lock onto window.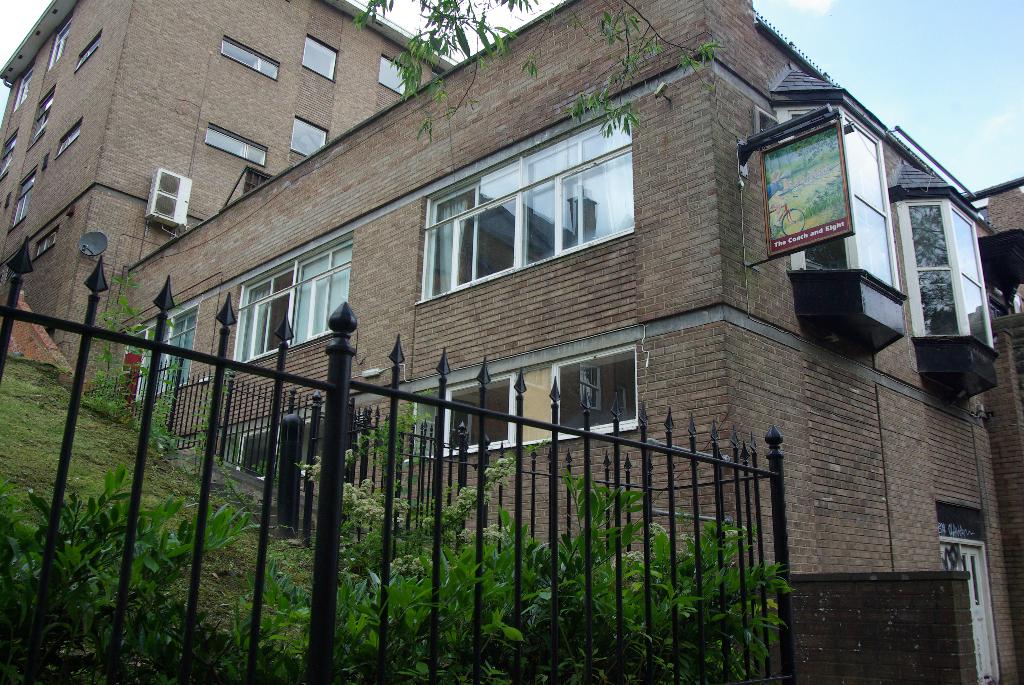
Locked: l=219, t=38, r=283, b=80.
